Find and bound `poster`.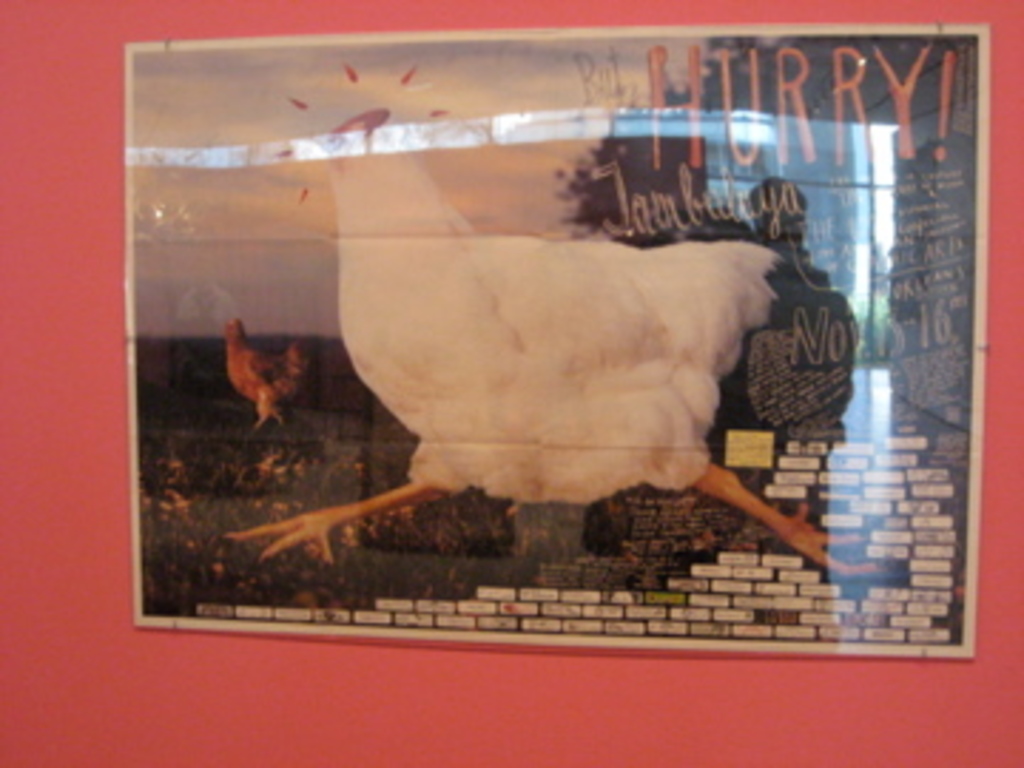
Bound: x1=128, y1=17, x2=987, y2=643.
